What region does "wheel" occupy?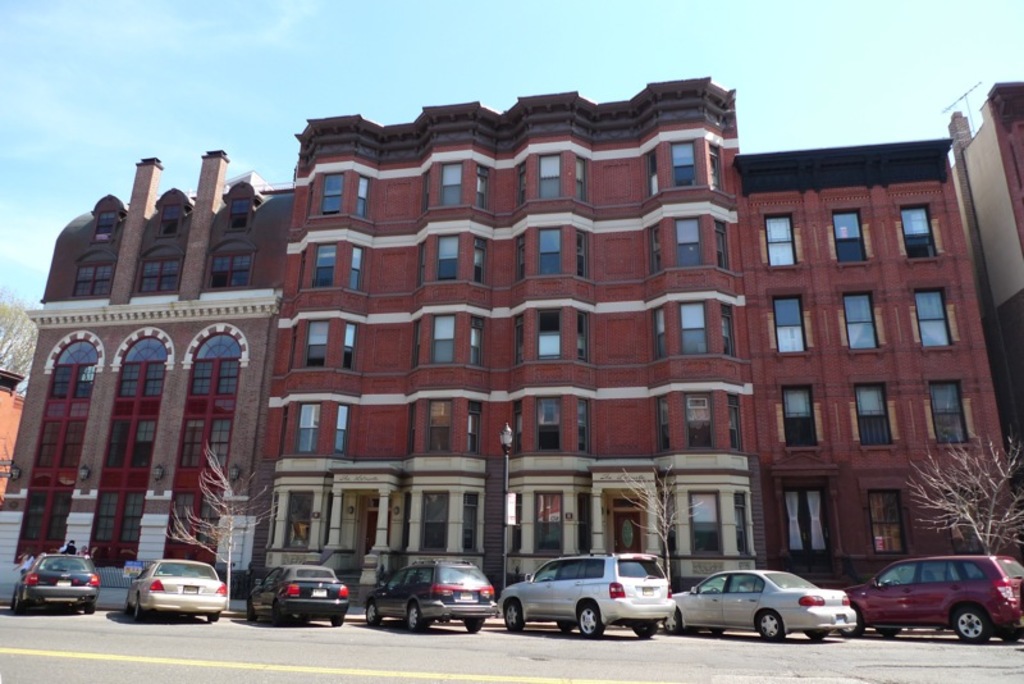
box=[558, 621, 572, 638].
